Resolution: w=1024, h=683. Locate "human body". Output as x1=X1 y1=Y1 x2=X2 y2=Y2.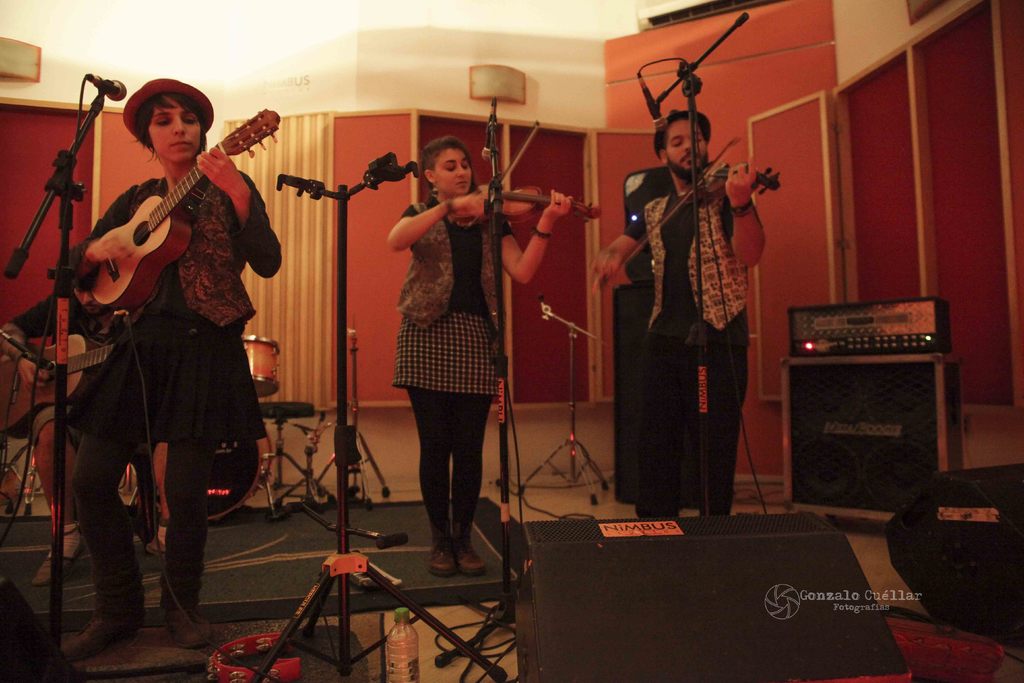
x1=586 y1=159 x2=765 y2=525.
